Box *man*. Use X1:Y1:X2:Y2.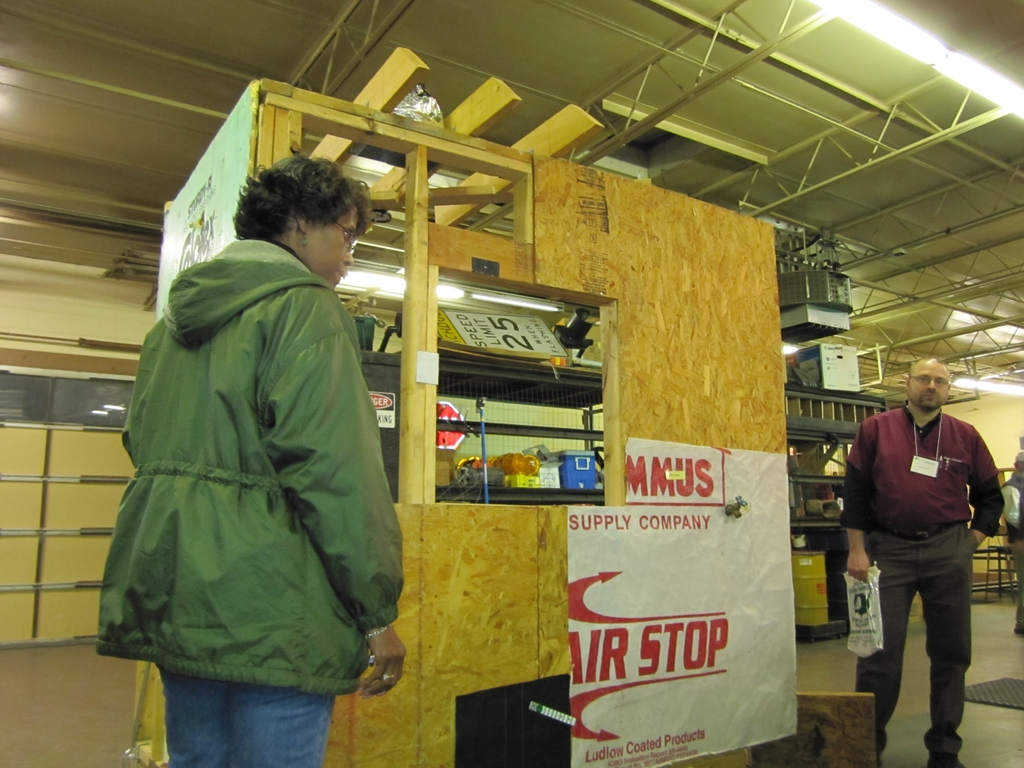
1004:449:1023:634.
